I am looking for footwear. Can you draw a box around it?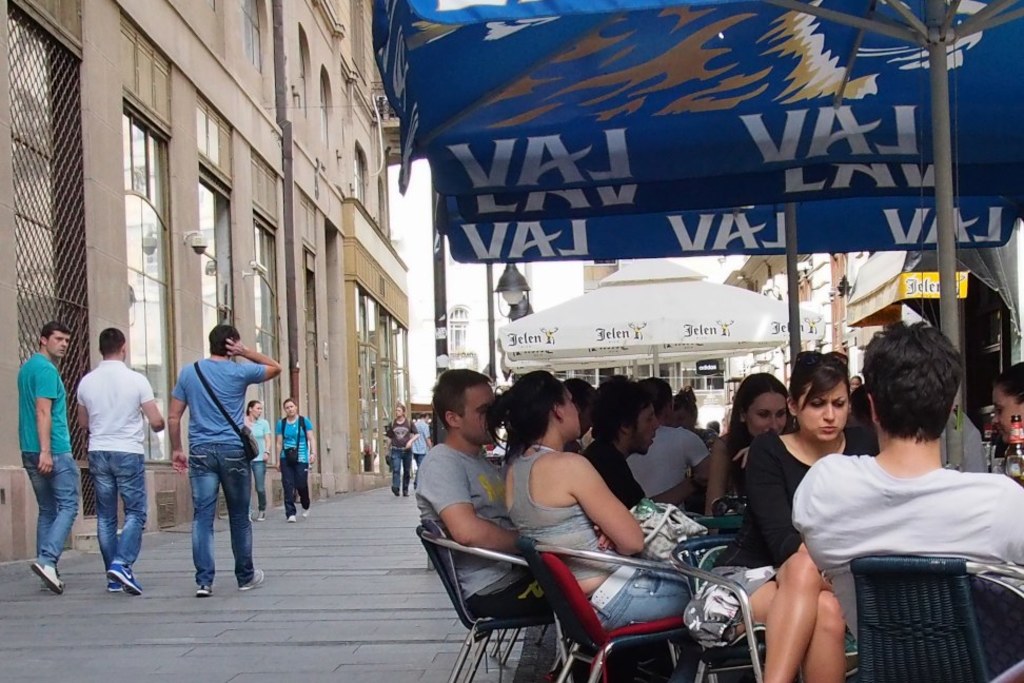
Sure, the bounding box is 235:565:260:593.
